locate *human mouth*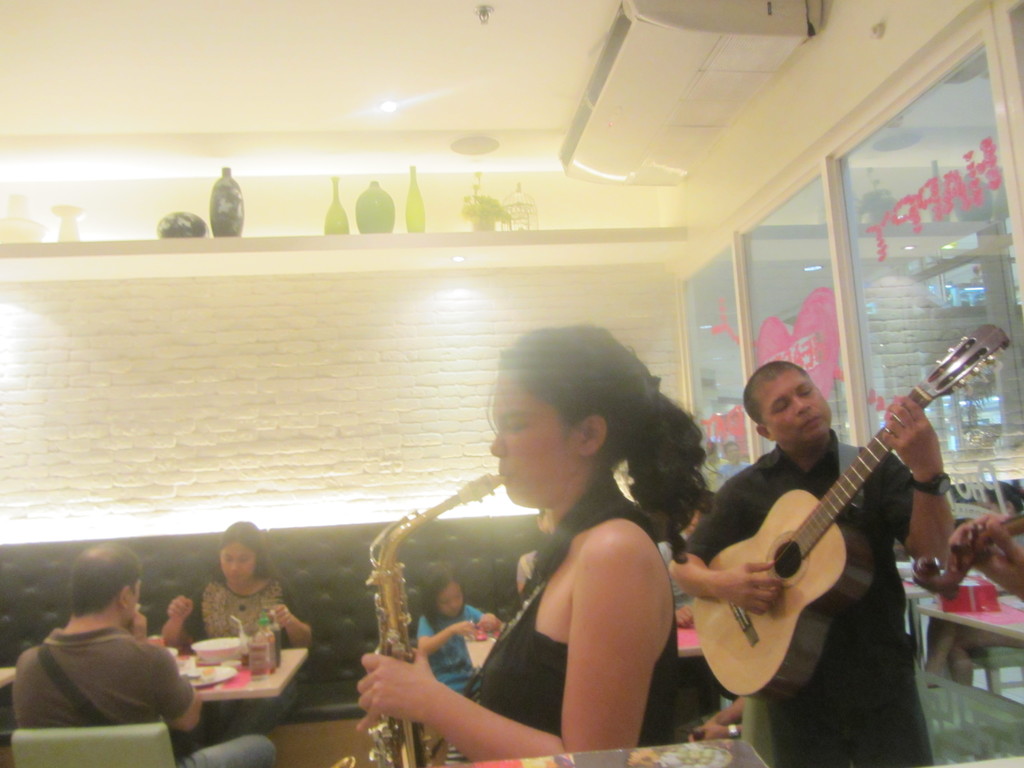
rect(499, 468, 511, 485)
